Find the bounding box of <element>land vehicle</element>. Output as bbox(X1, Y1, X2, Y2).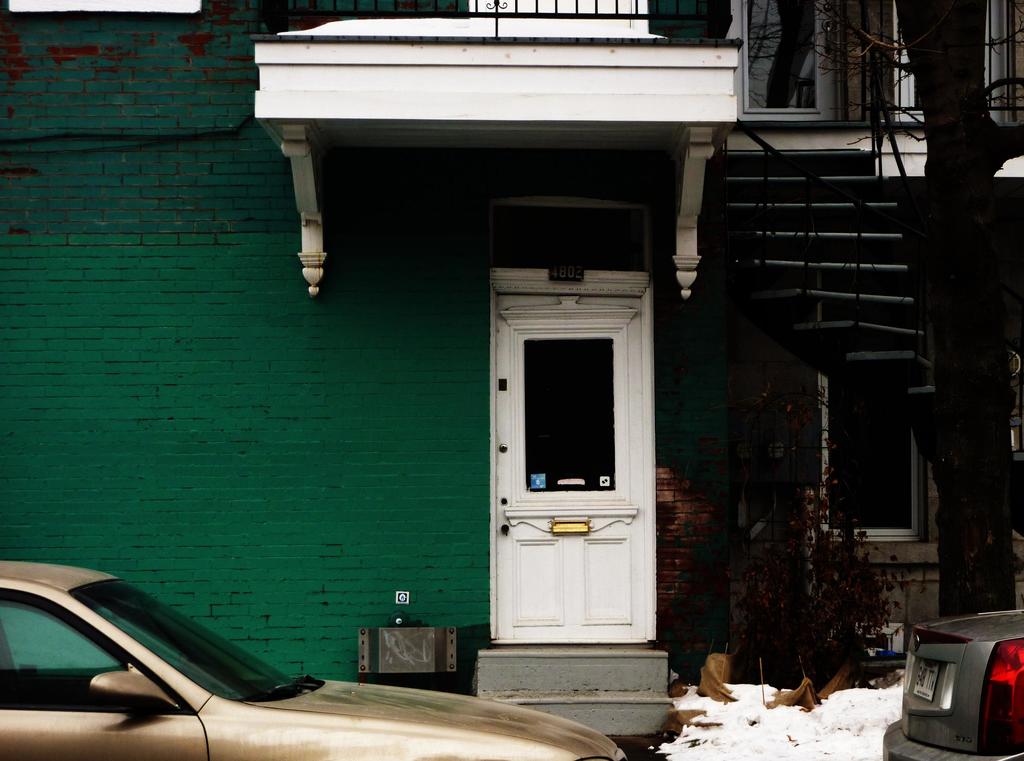
bbox(898, 607, 1023, 760).
